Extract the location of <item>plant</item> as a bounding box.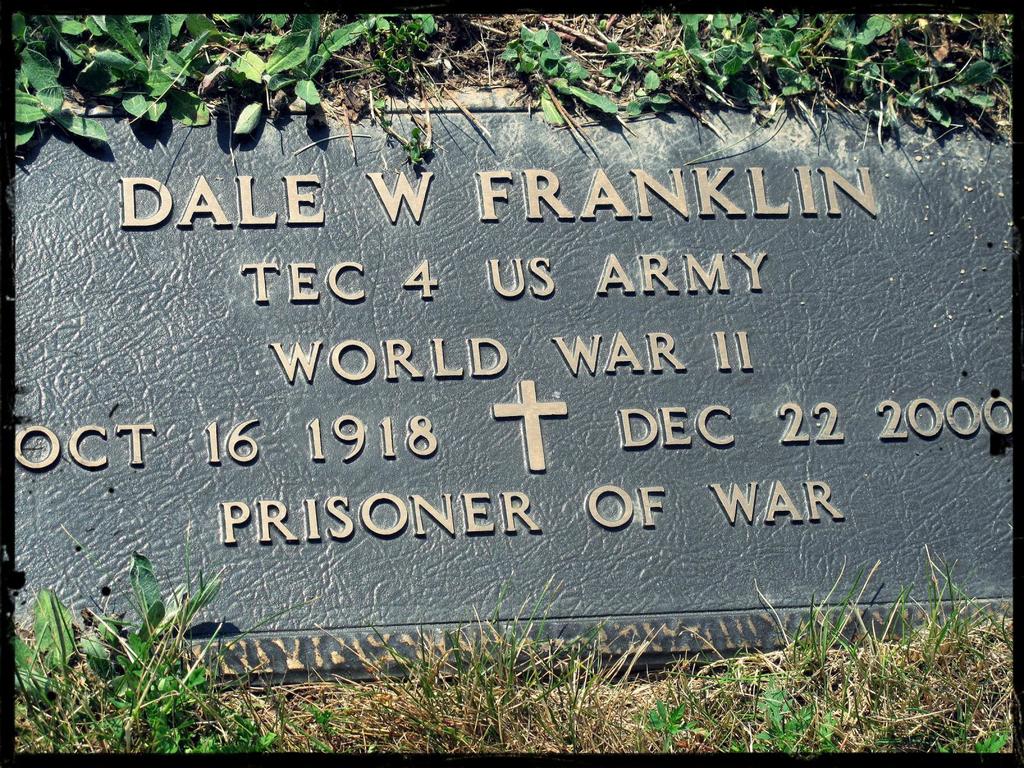
(812,708,849,752).
